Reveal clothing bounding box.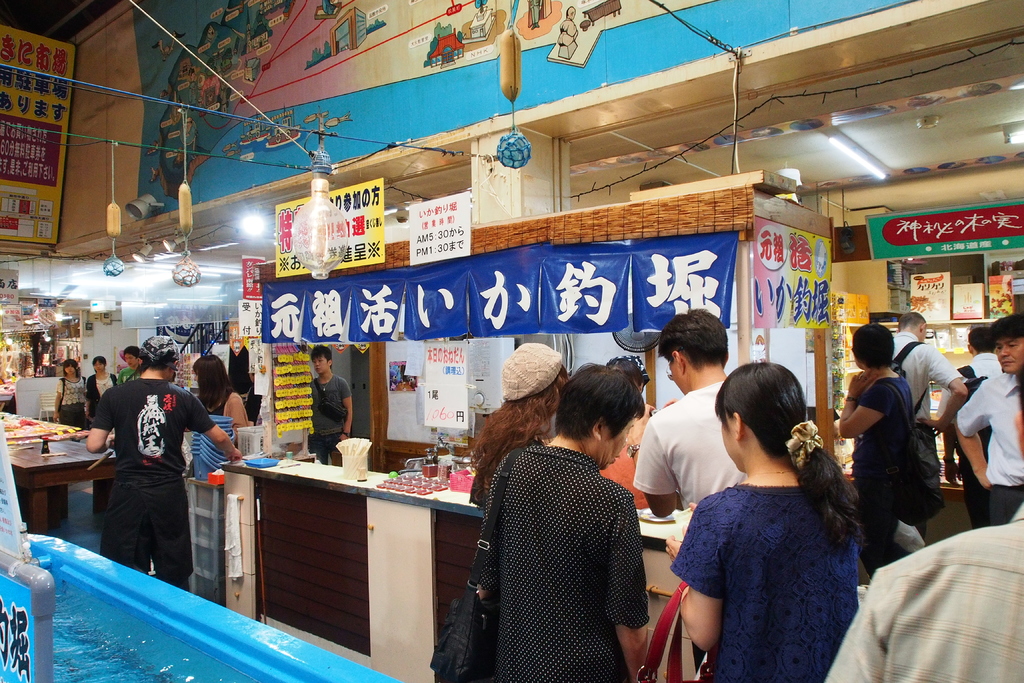
Revealed: 956, 372, 1023, 522.
